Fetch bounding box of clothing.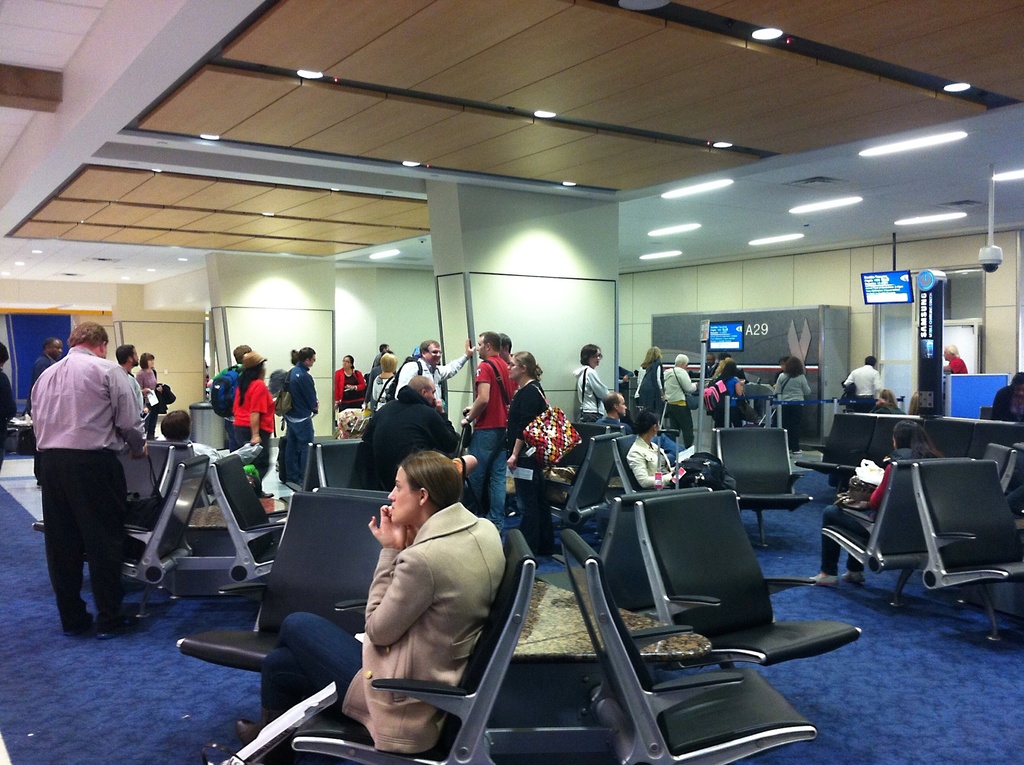
Bbox: locate(335, 370, 364, 409).
